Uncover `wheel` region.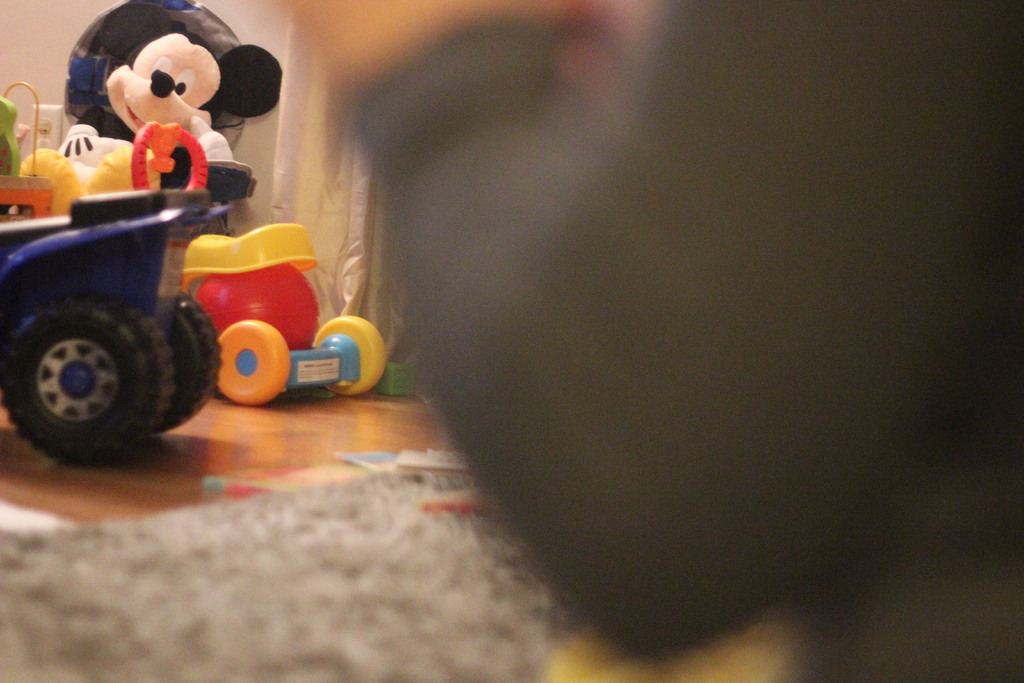
Uncovered: (left=154, top=294, right=218, bottom=434).
